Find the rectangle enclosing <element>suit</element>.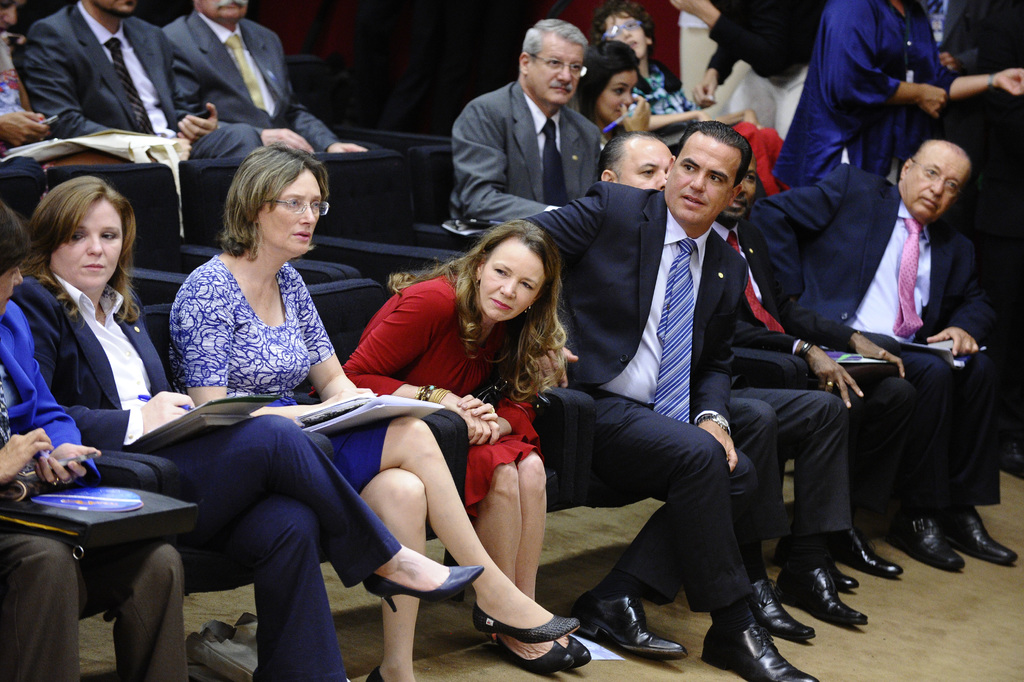
BBox(520, 188, 782, 613).
